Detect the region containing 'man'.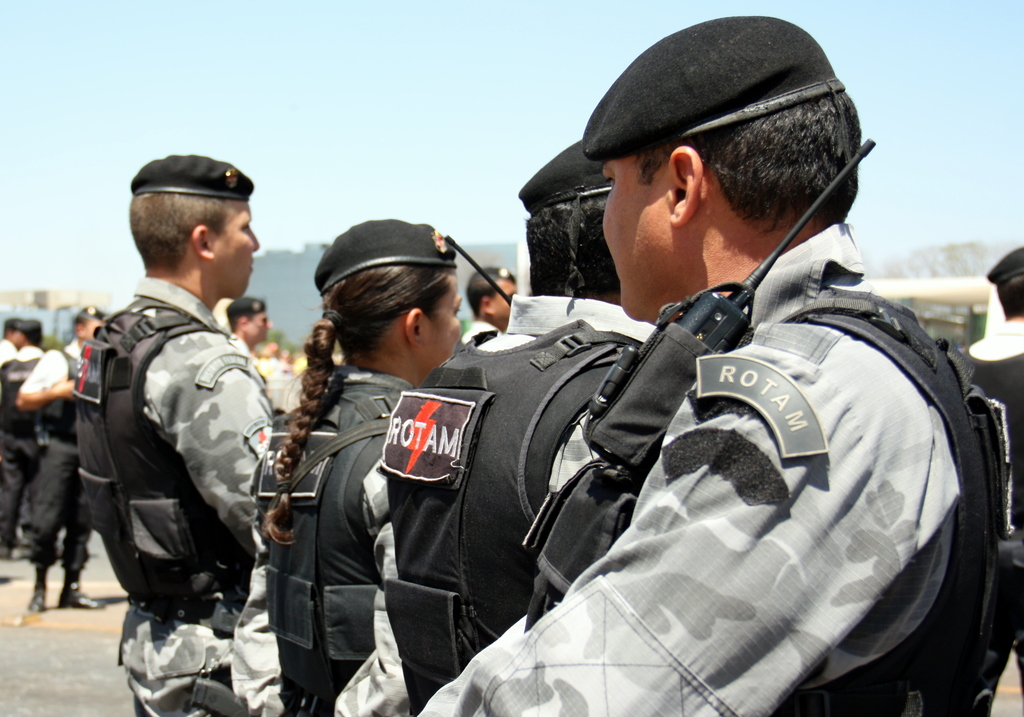
bbox(0, 316, 42, 569).
